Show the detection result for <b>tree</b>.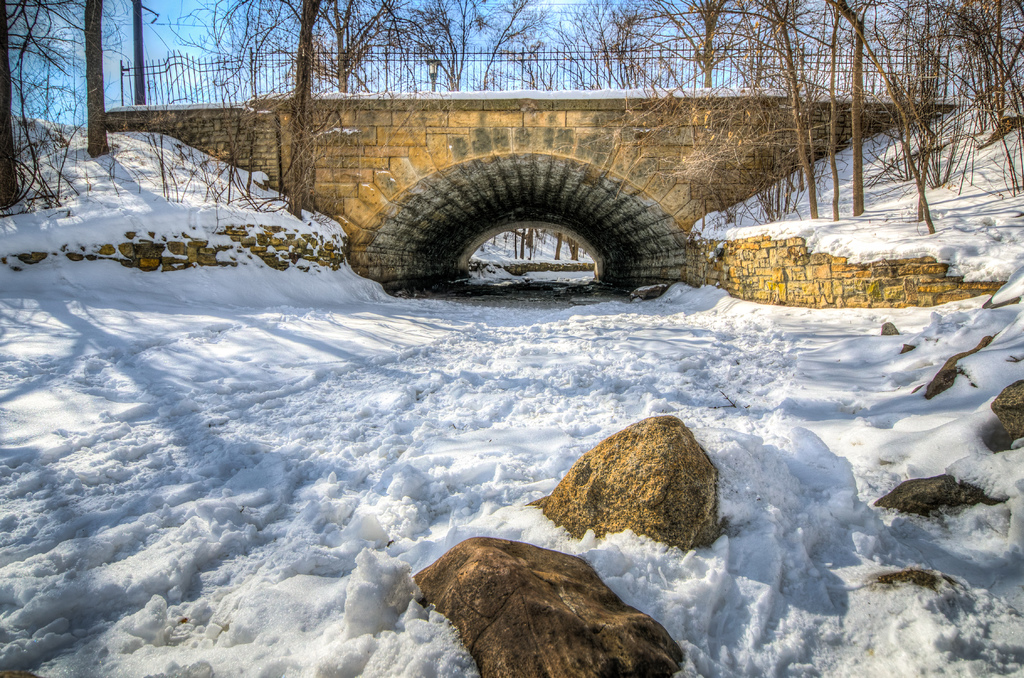
486/0/541/85.
